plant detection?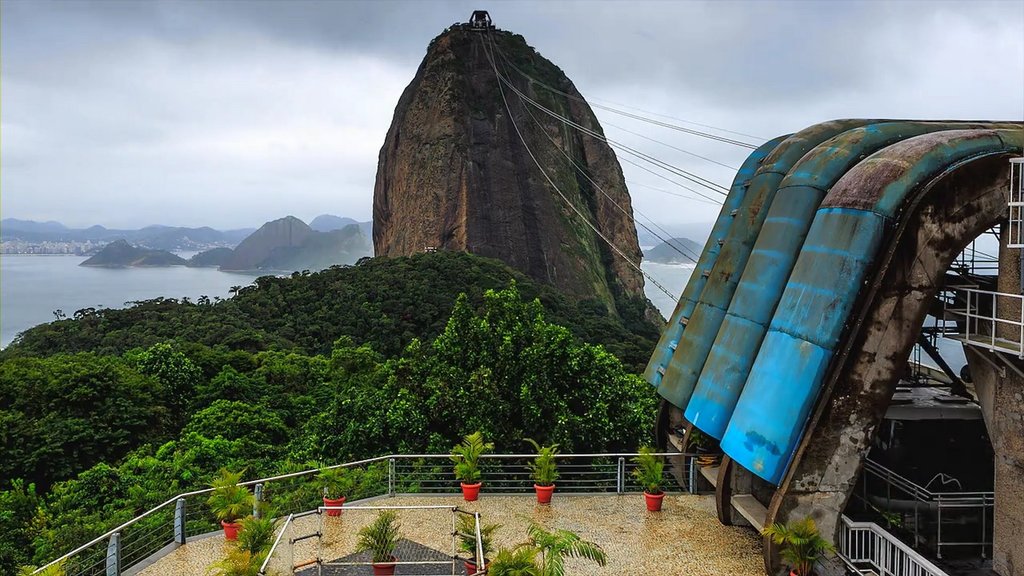
6,561,63,575
